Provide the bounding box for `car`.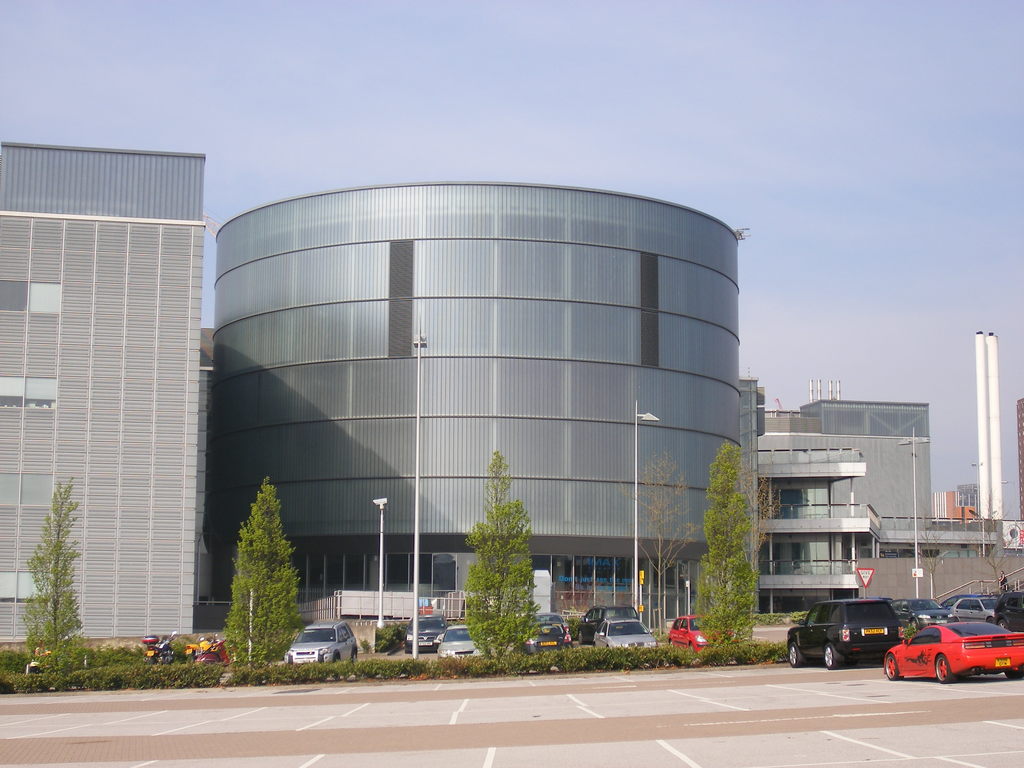
<region>578, 604, 640, 644</region>.
